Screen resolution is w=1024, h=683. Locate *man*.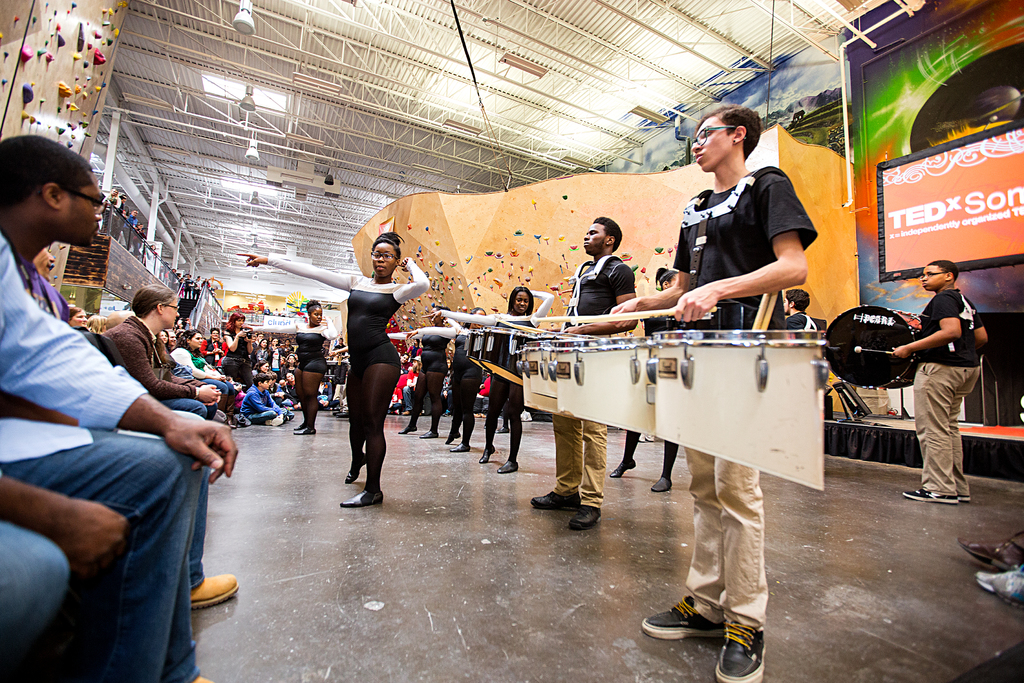
534, 213, 638, 528.
